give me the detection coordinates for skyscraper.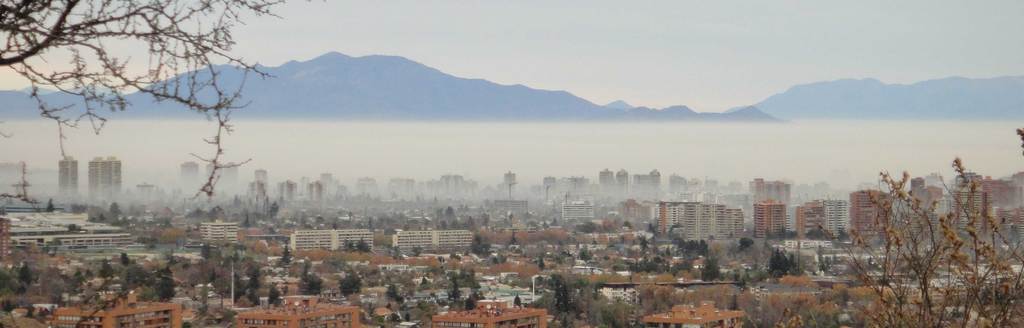
pyautogui.locateOnScreen(817, 198, 844, 235).
